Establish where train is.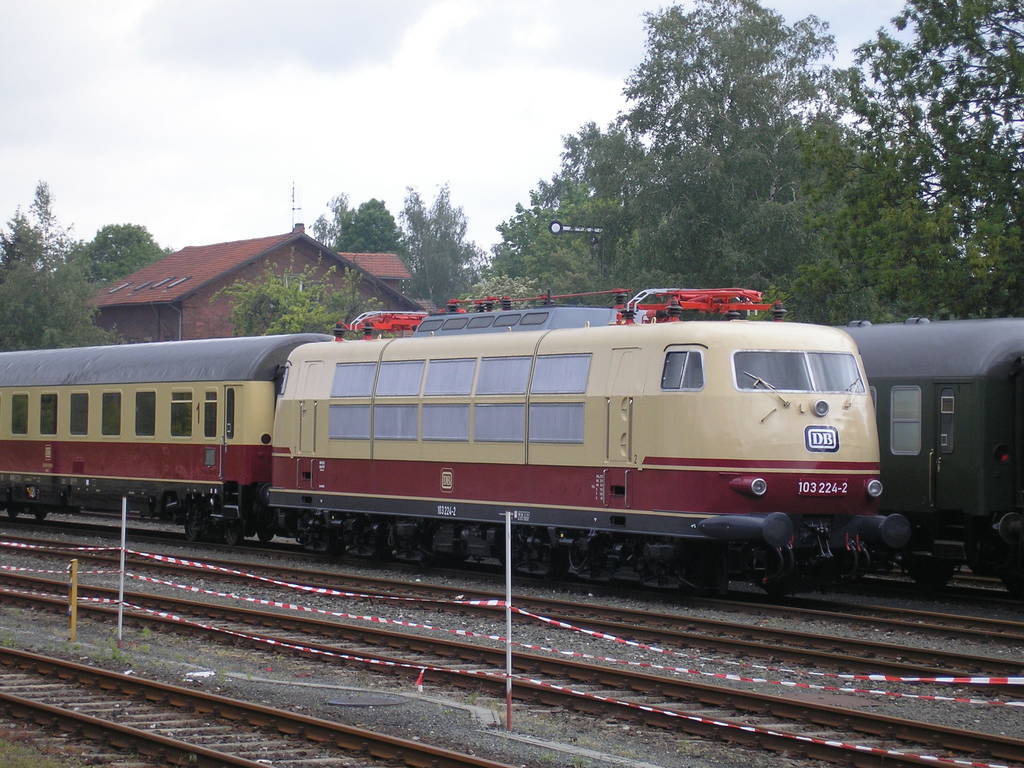
Established at bbox=[835, 317, 1023, 584].
